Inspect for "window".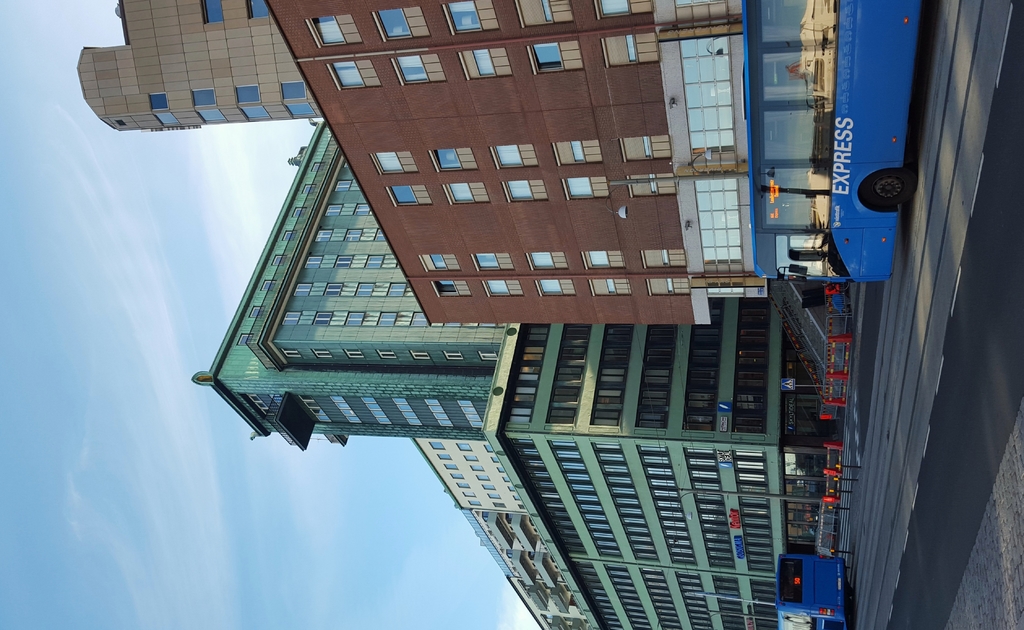
Inspection: {"x1": 386, "y1": 283, "x2": 404, "y2": 296}.
